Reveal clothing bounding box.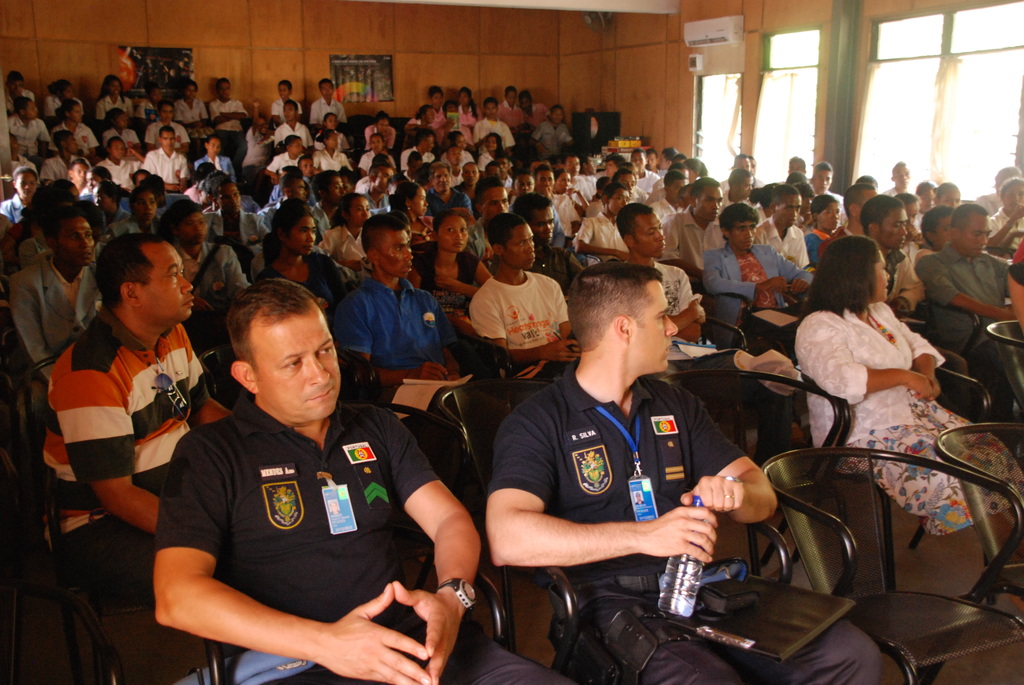
Revealed: (left=397, top=145, right=435, bottom=169).
